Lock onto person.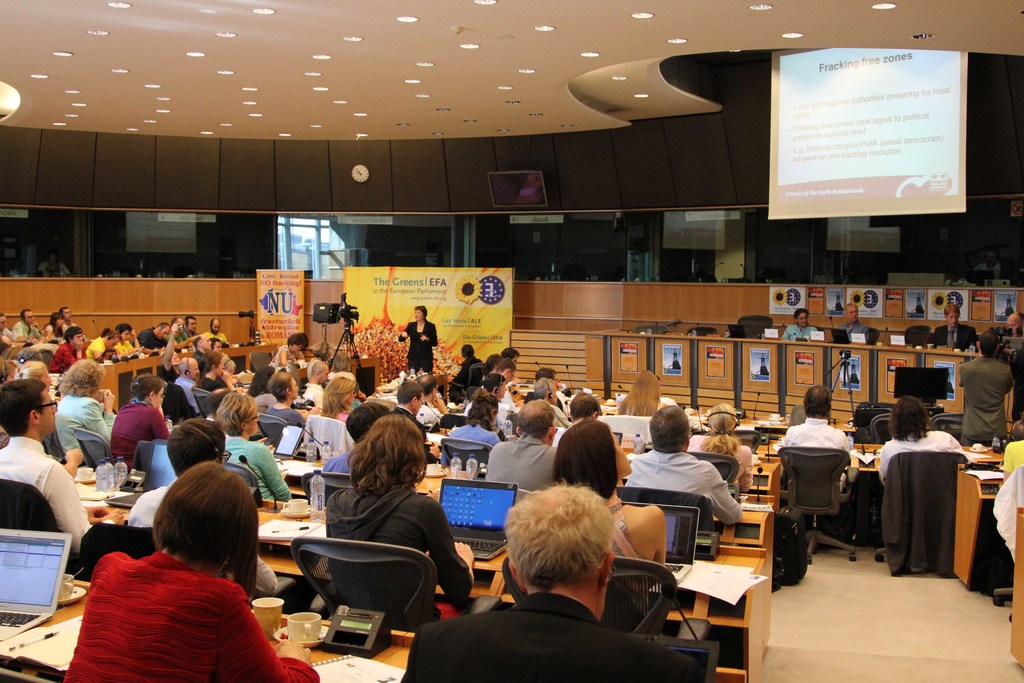
Locked: [x1=0, y1=378, x2=123, y2=554].
